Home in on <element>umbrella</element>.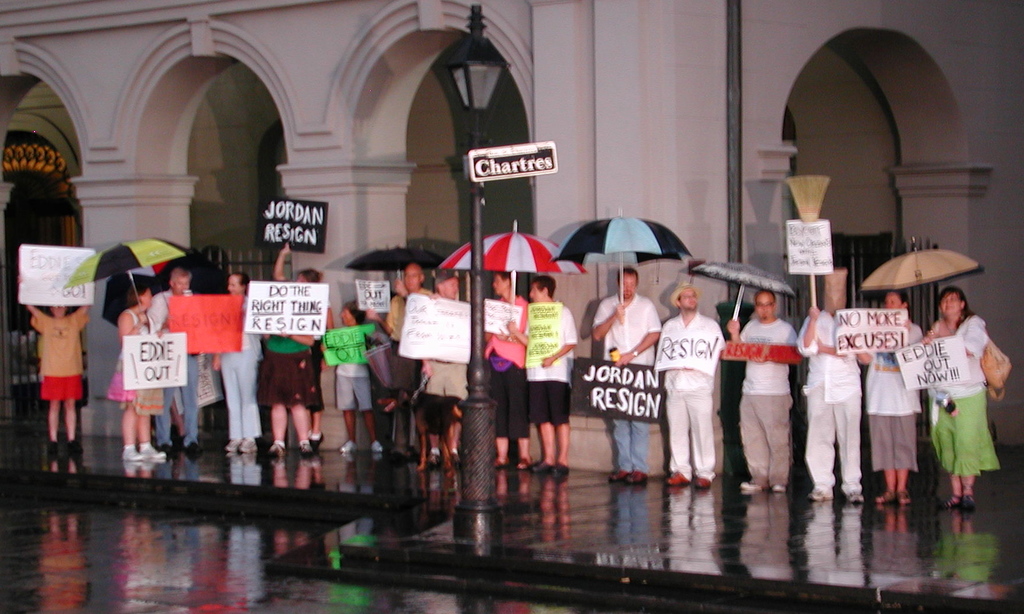
Homed in at BBox(877, 248, 988, 310).
